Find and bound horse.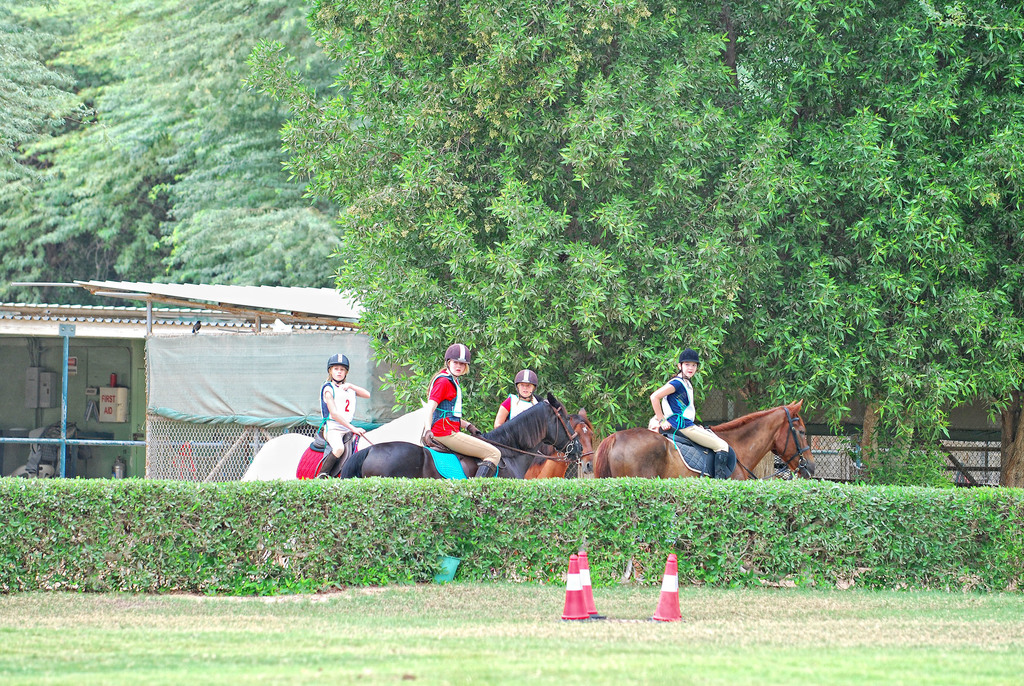
Bound: crop(237, 398, 431, 483).
